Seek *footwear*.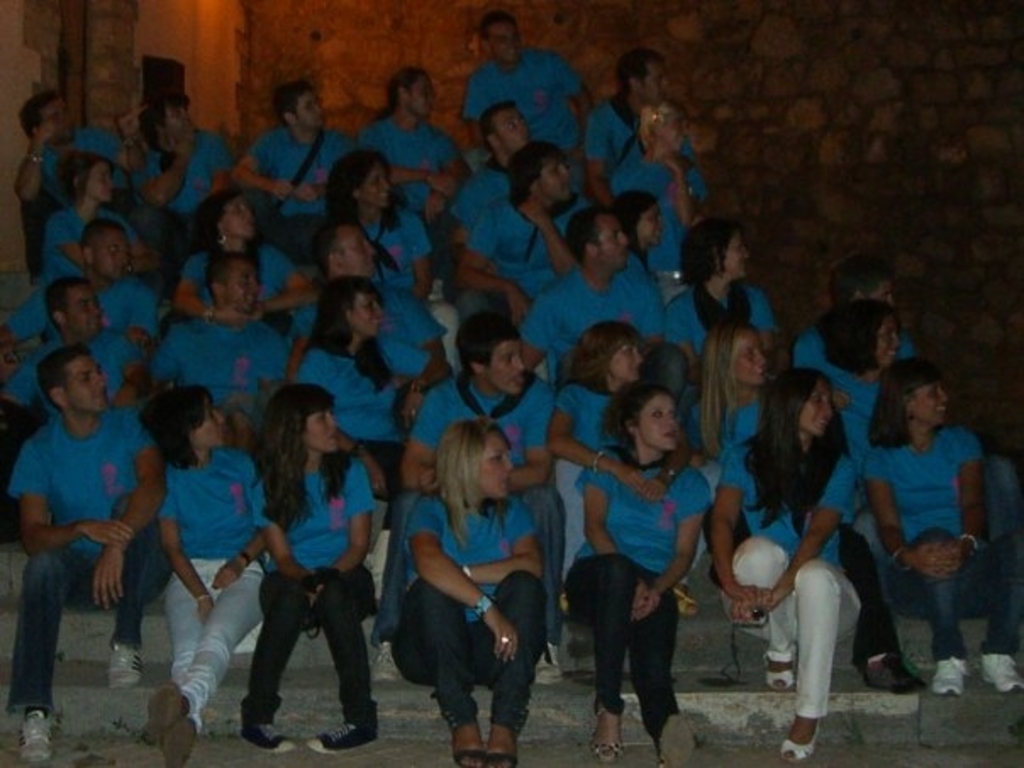
534,643,566,678.
